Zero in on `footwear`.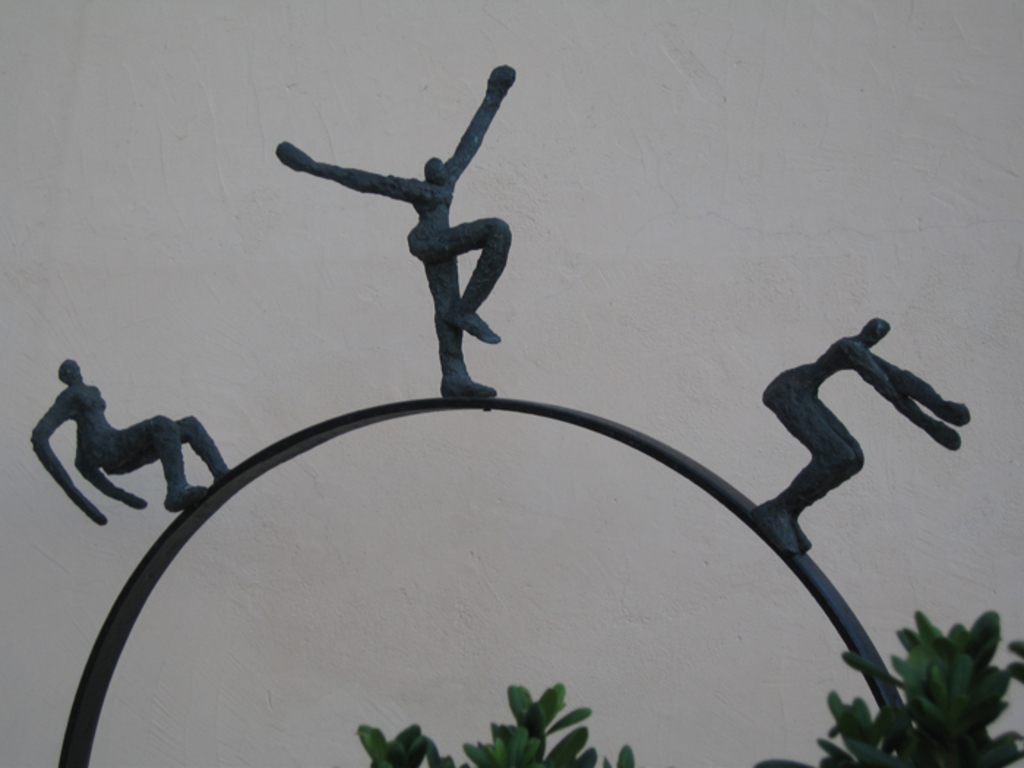
Zeroed in: x1=750 y1=499 x2=794 y2=557.
